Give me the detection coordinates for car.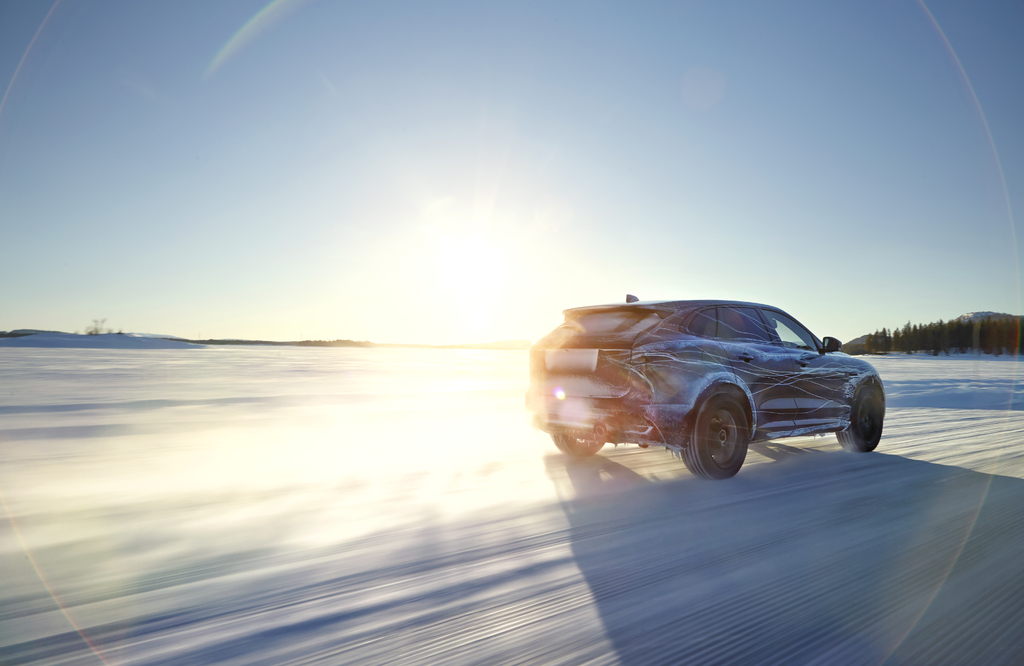
l=529, t=291, r=887, b=483.
